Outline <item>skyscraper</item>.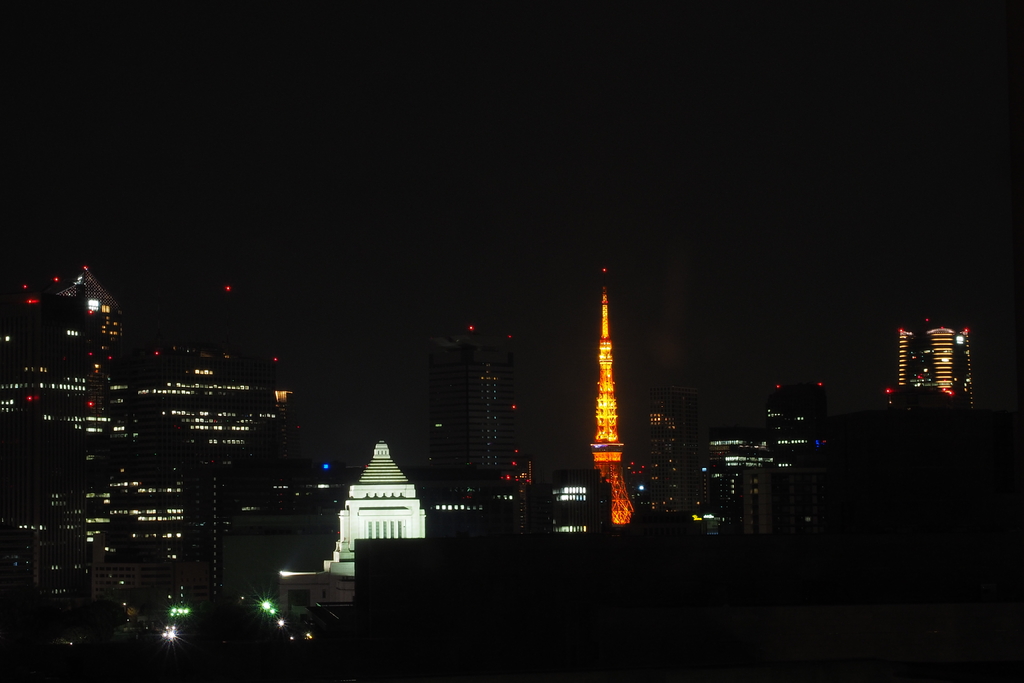
Outline: [899,323,976,410].
